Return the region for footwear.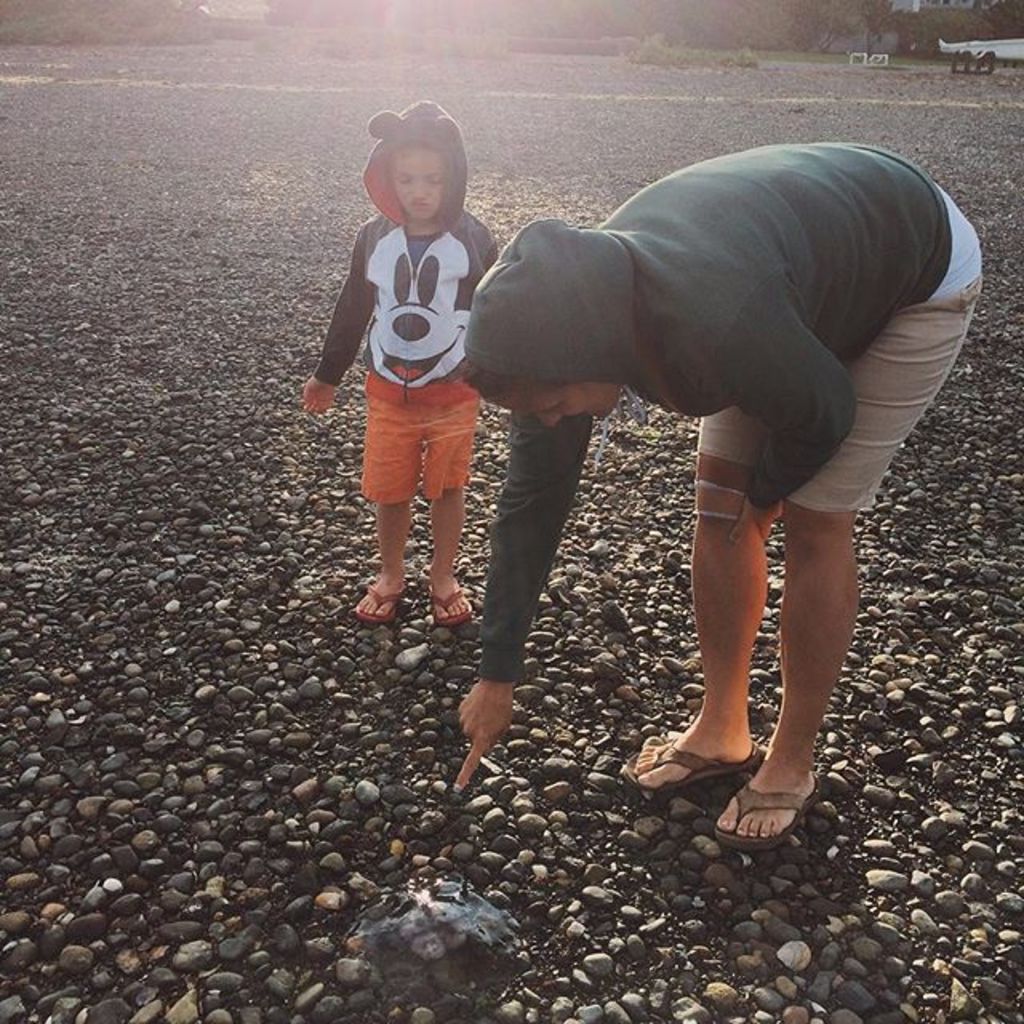
[x1=355, y1=589, x2=398, y2=626].
